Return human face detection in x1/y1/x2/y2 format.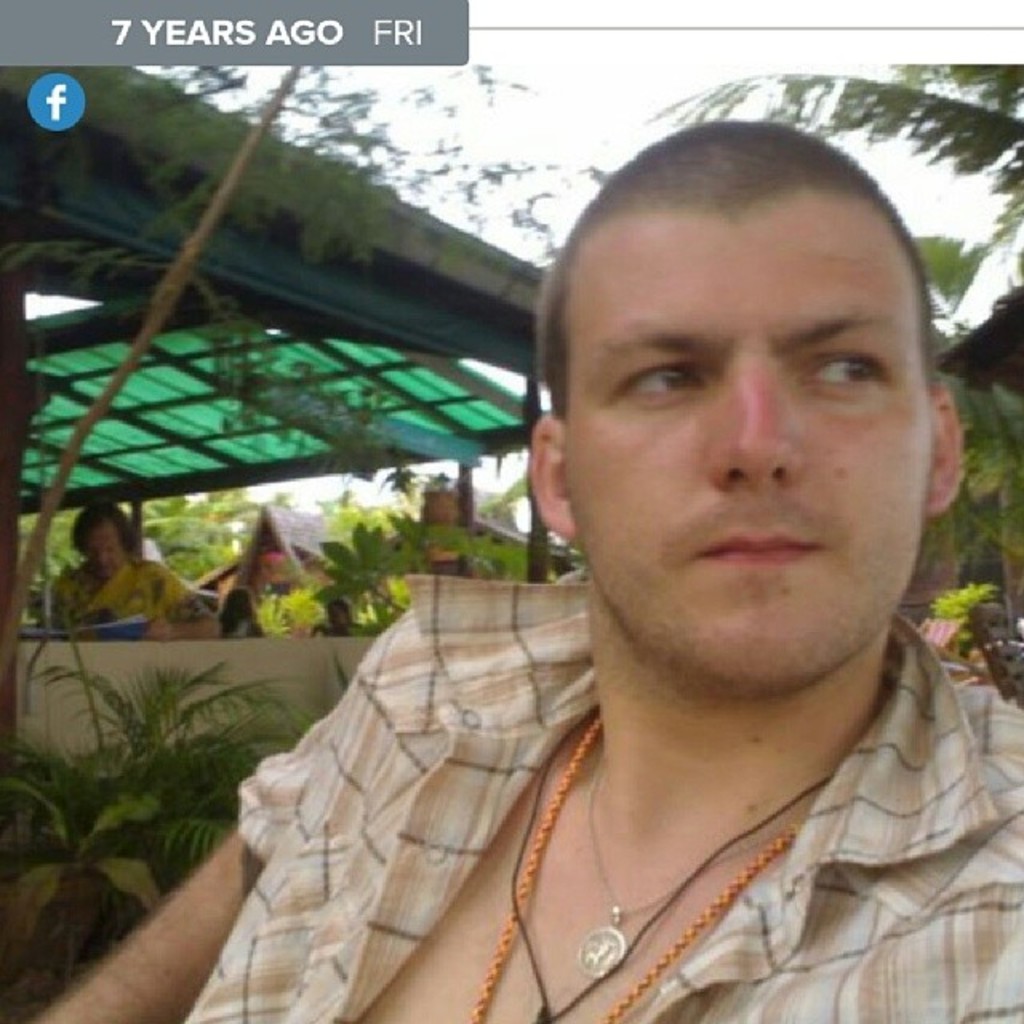
562/216/938/694.
